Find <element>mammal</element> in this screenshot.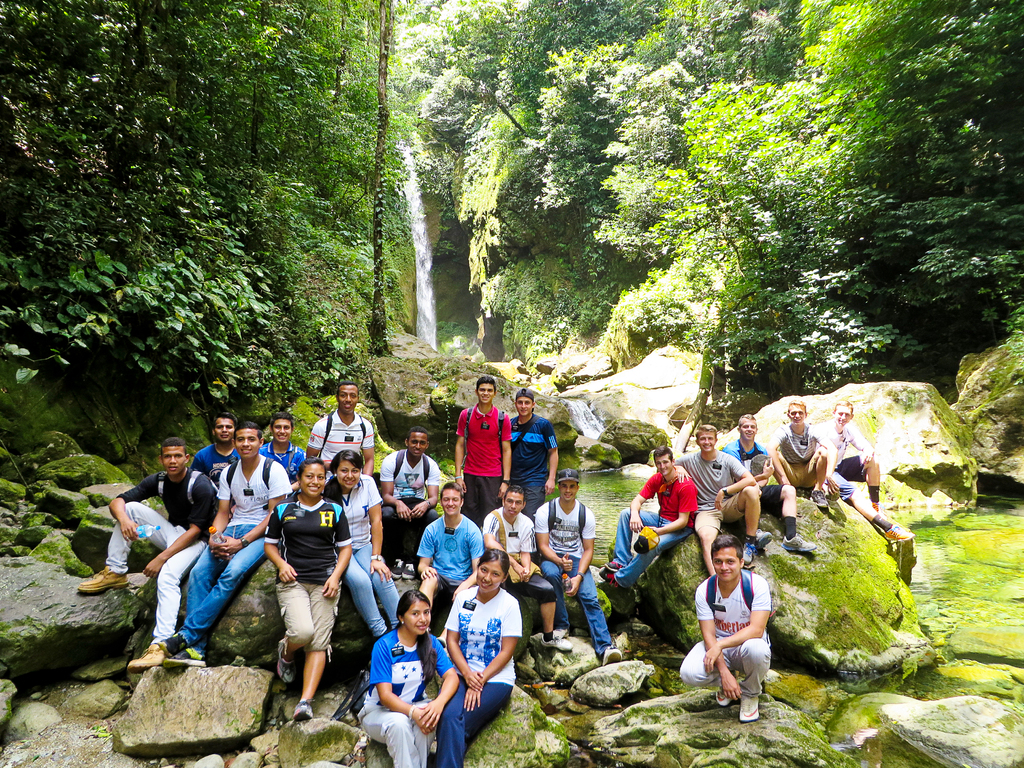
The bounding box for <element>mammal</element> is {"left": 598, "top": 444, "right": 701, "bottom": 586}.
